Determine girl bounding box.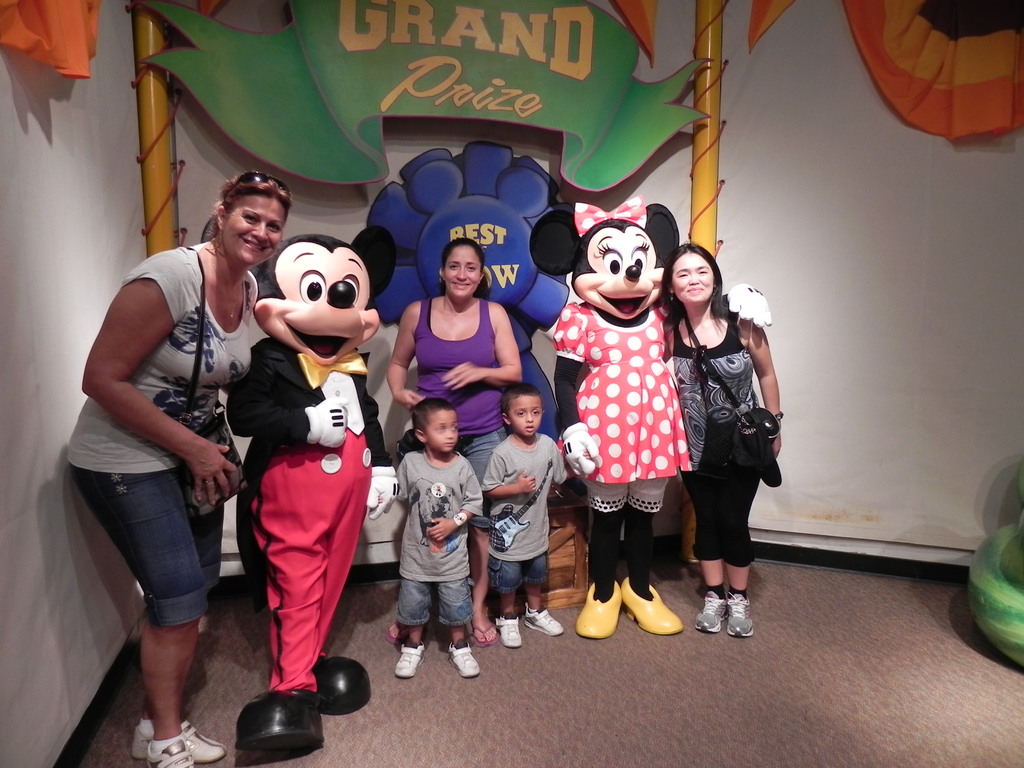
Determined: <box>658,244,780,638</box>.
